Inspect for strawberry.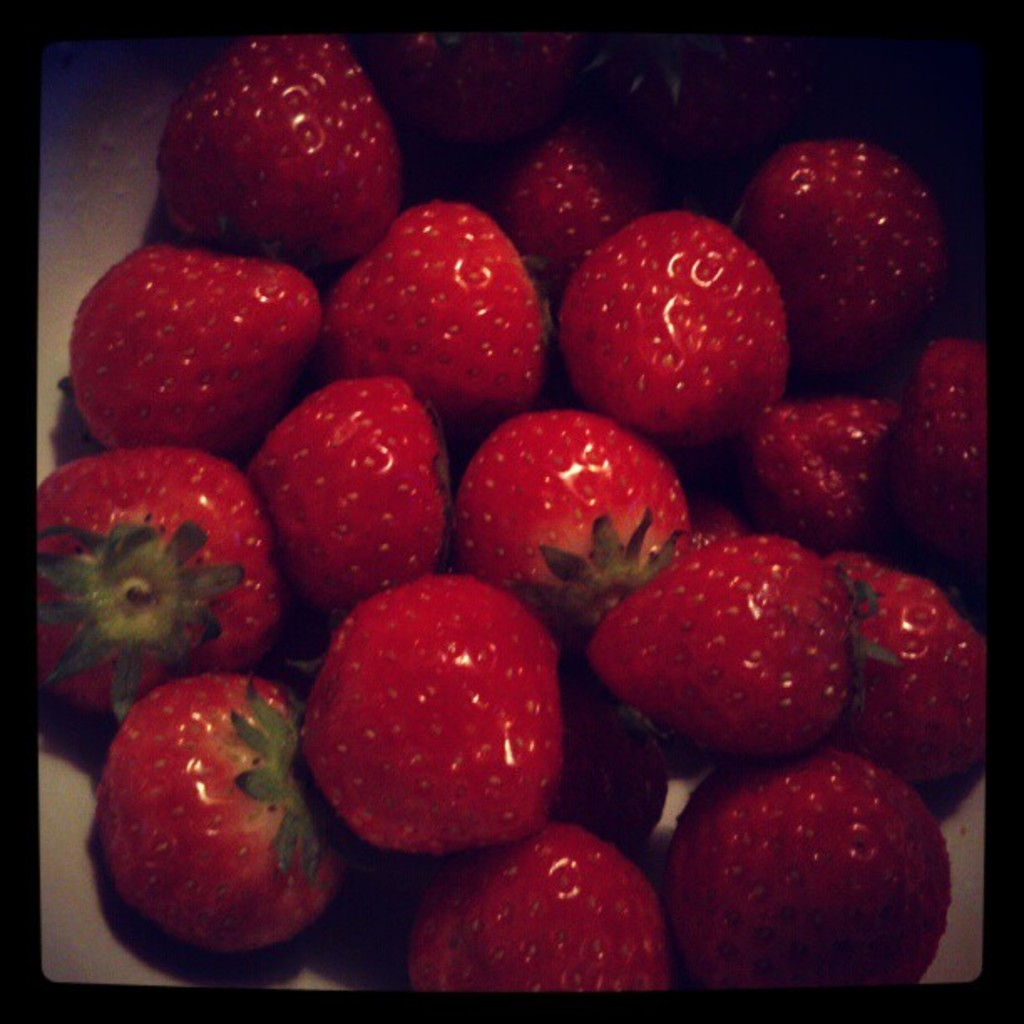
Inspection: box=[800, 545, 991, 788].
